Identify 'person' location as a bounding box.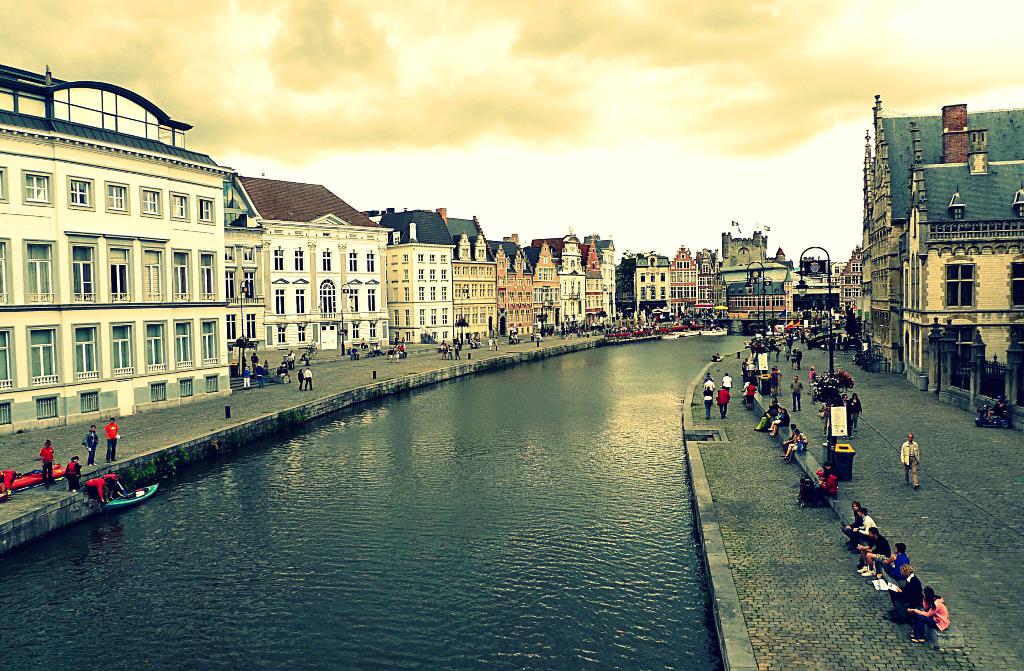
<region>353, 345, 360, 357</region>.
